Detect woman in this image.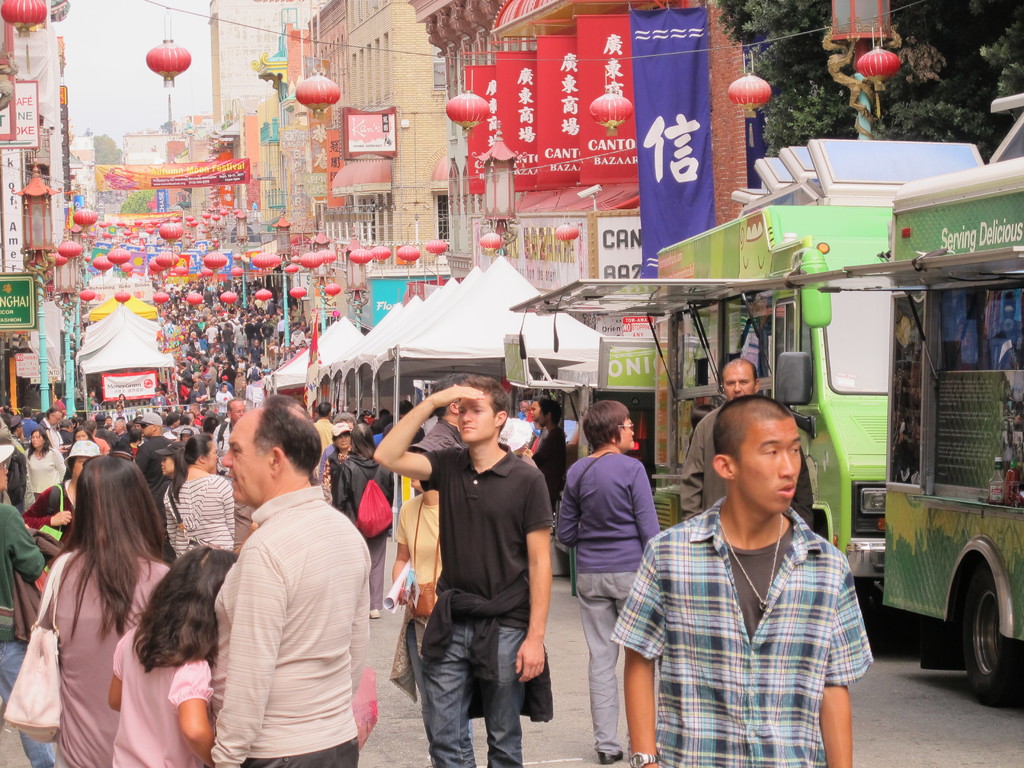
Detection: 328,440,402,616.
